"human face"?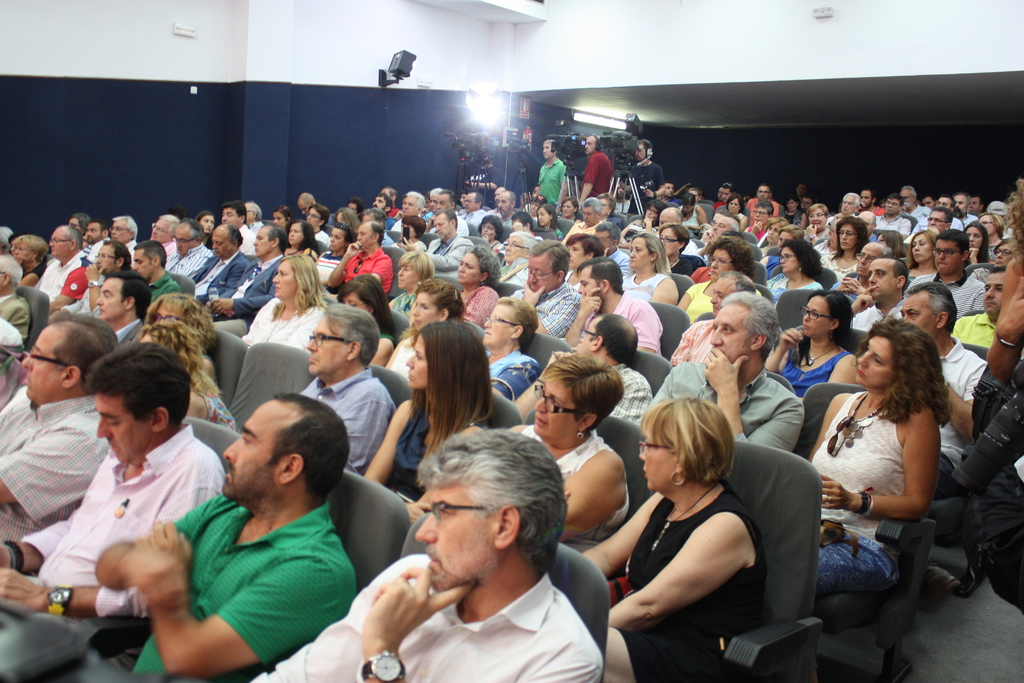
<region>542, 143, 553, 160</region>
